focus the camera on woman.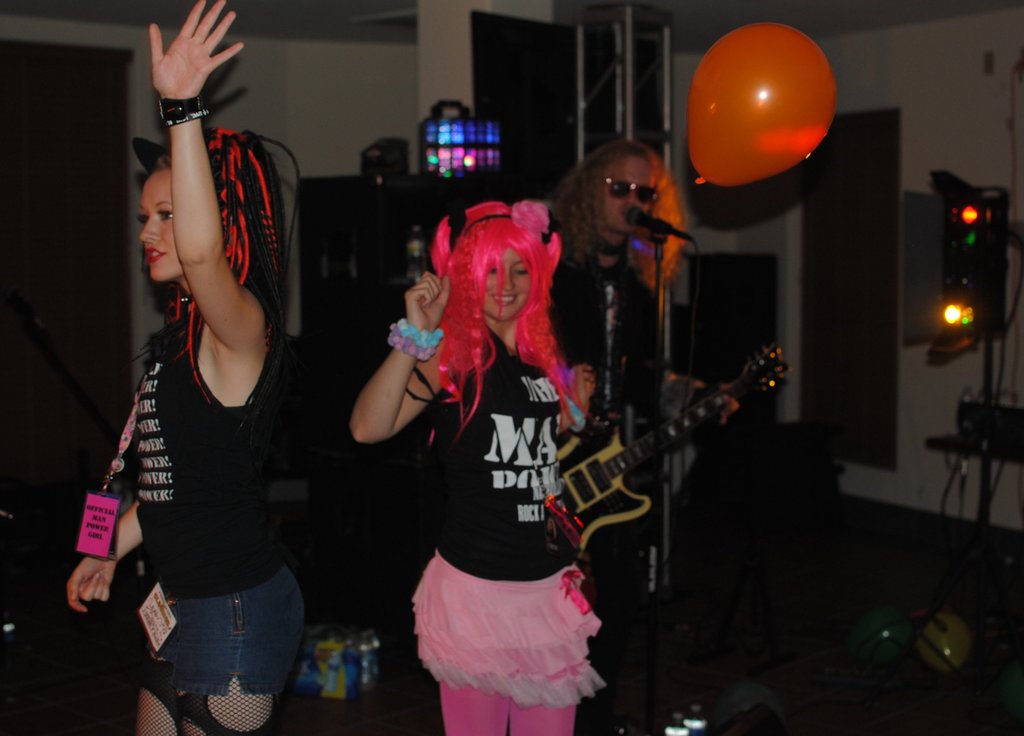
Focus region: locate(87, 40, 315, 732).
